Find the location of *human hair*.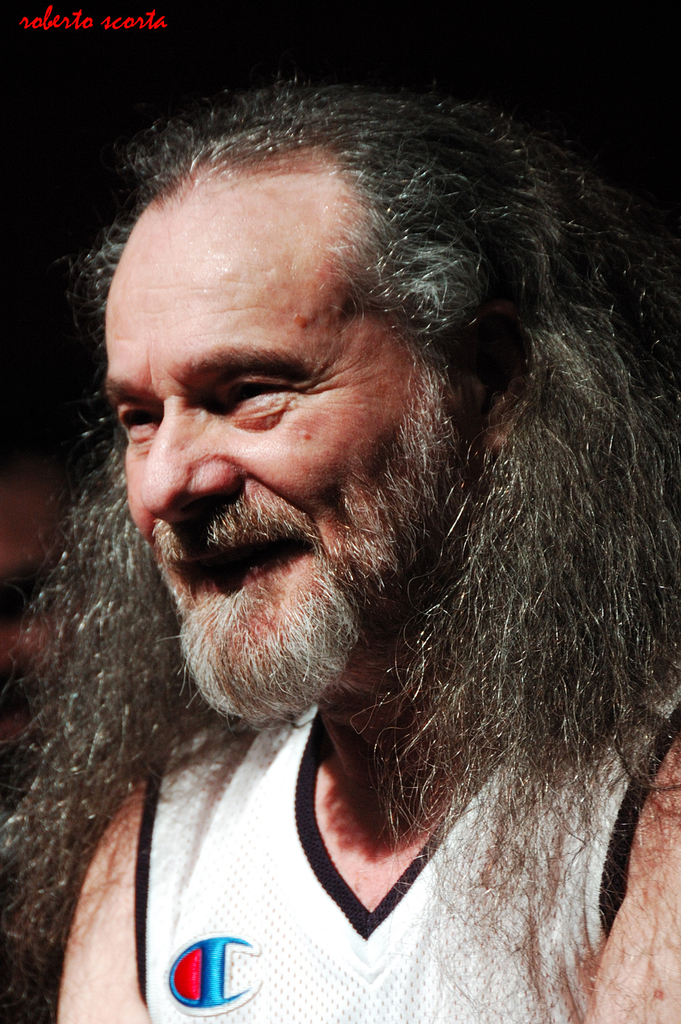
Location: Rect(0, 76, 680, 1023).
